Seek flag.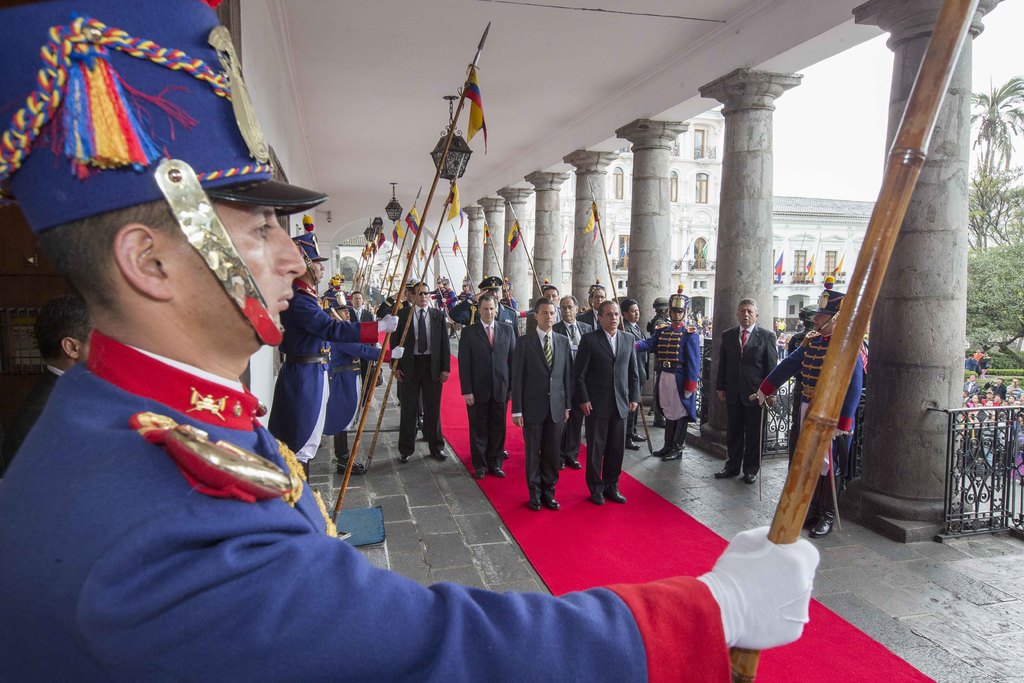
rect(391, 220, 403, 248).
